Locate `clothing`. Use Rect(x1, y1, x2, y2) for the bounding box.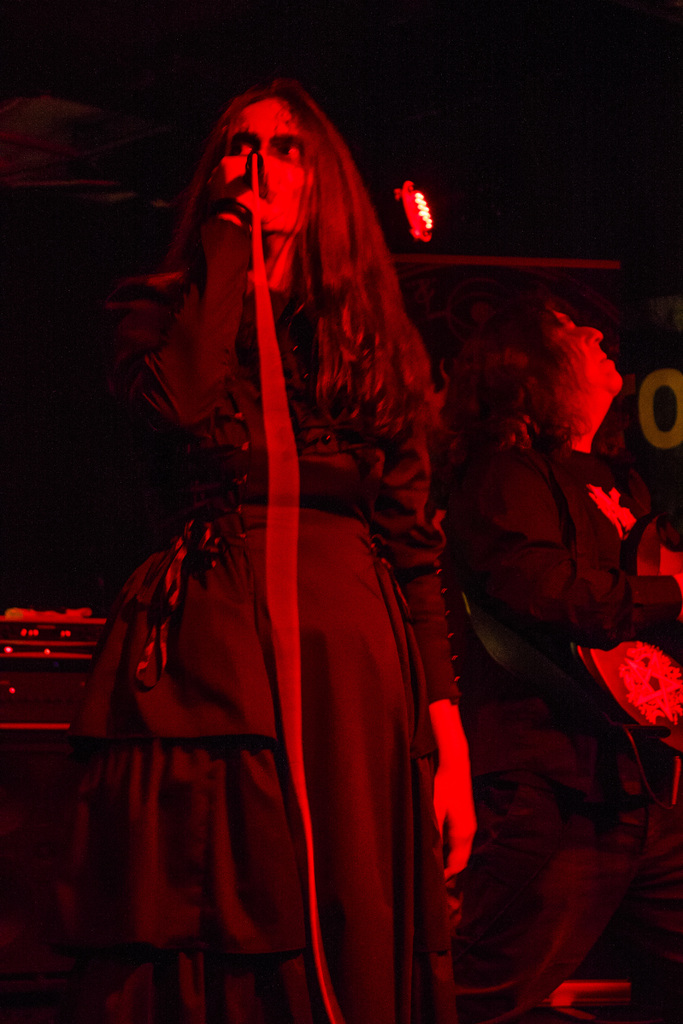
Rect(434, 419, 682, 1023).
